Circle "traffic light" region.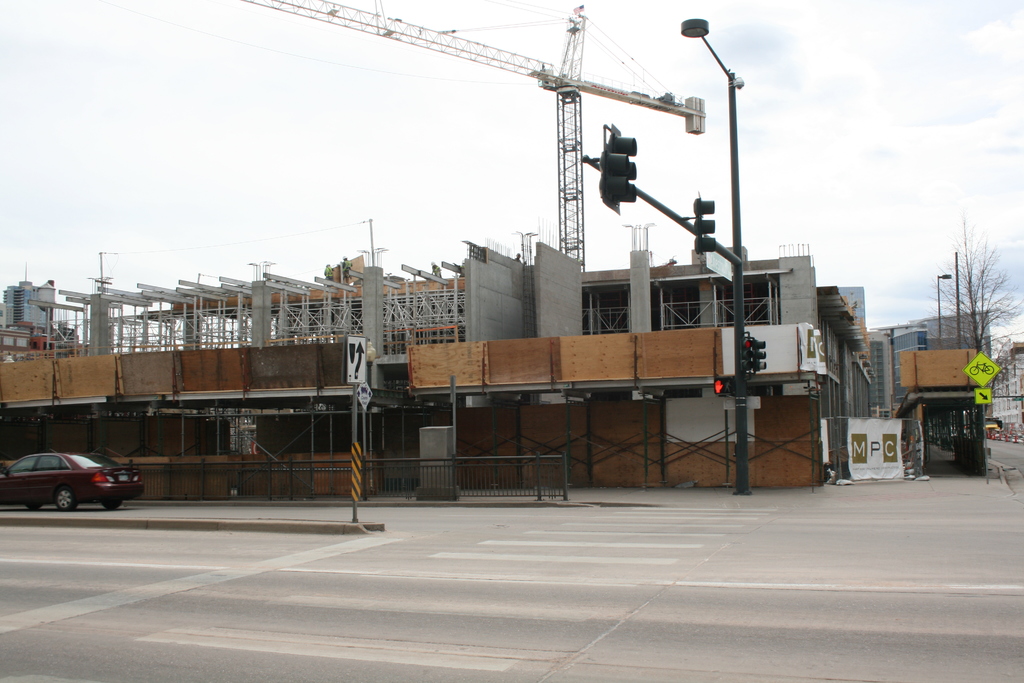
Region: (left=712, top=374, right=732, bottom=397).
